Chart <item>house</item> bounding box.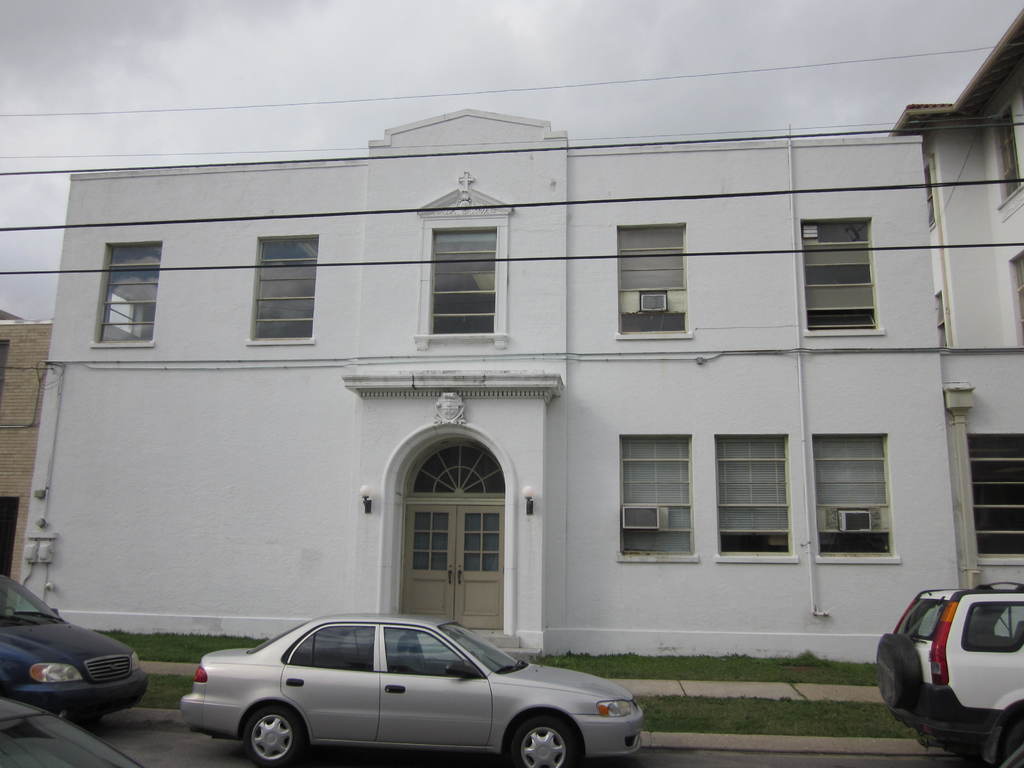
Charted: 17 6 1023 654.
